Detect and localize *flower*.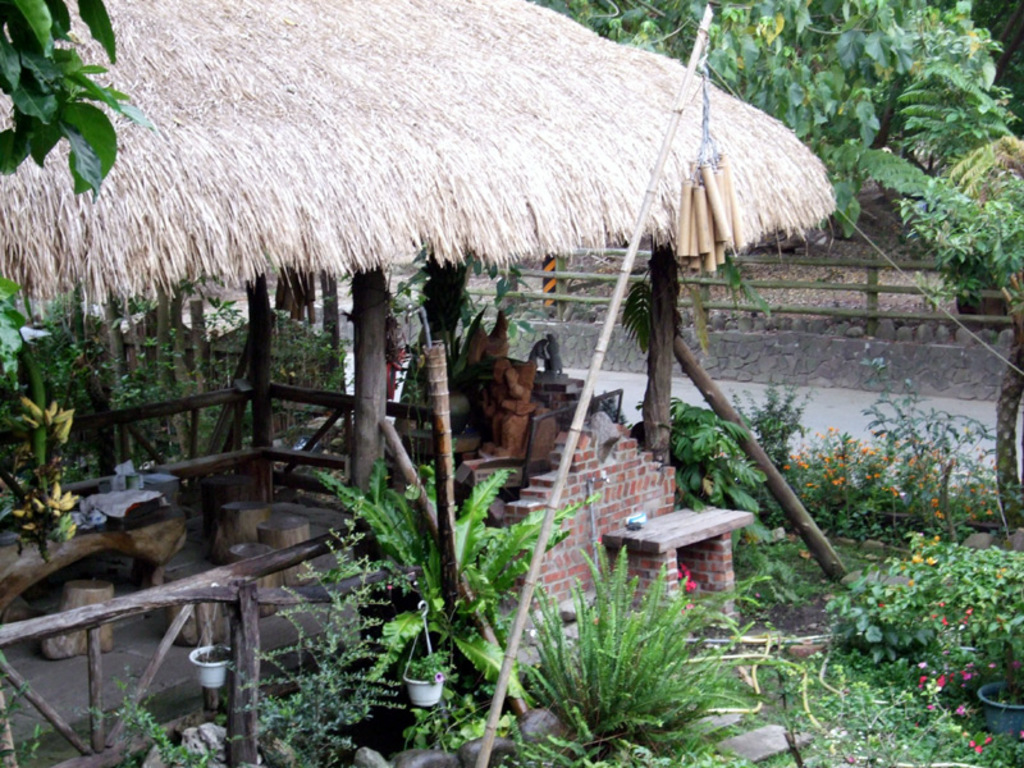
Localized at [682, 575, 696, 595].
